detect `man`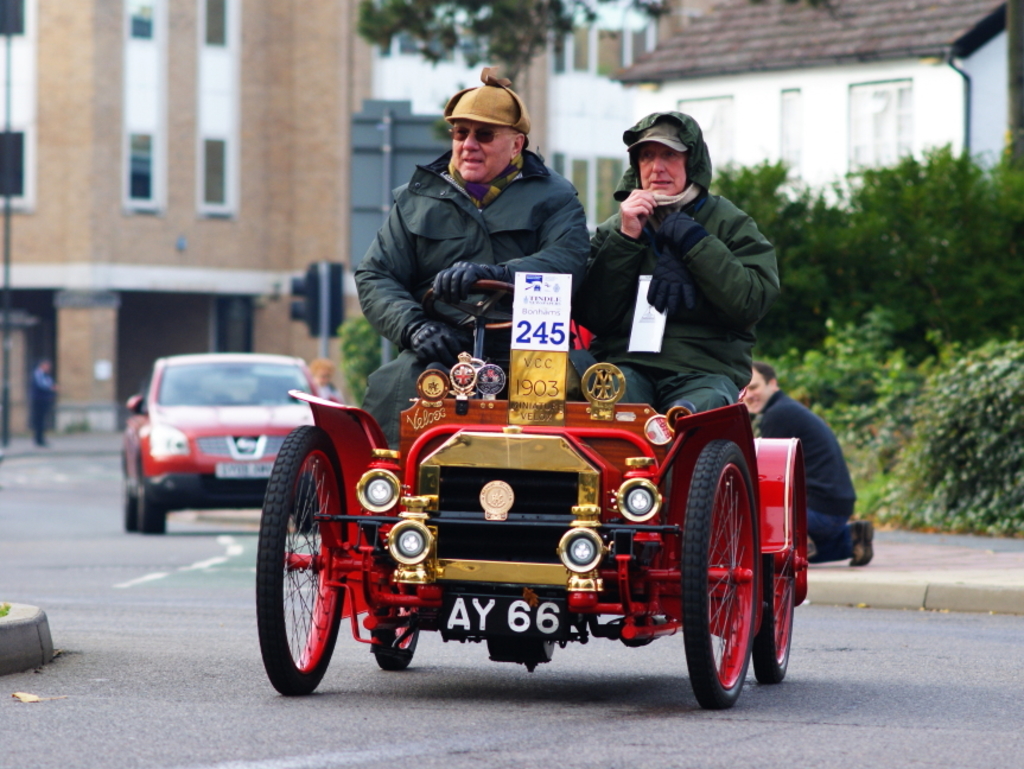
pyautogui.locateOnScreen(738, 357, 877, 565)
